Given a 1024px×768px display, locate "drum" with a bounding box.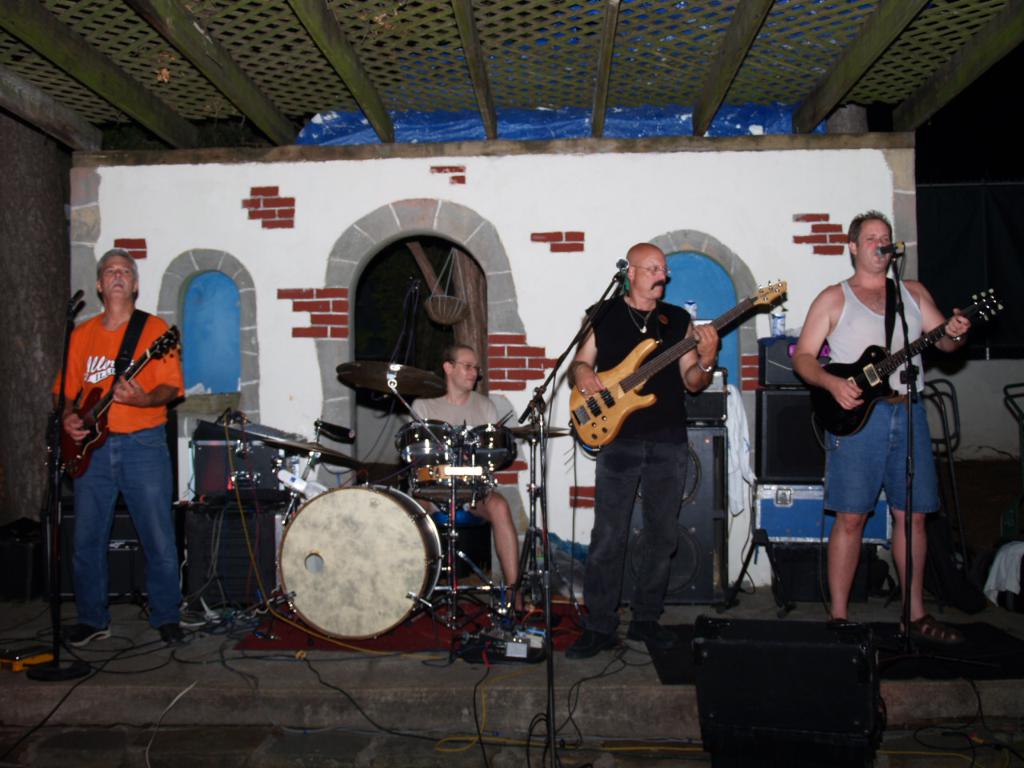
Located: (393, 418, 455, 467).
